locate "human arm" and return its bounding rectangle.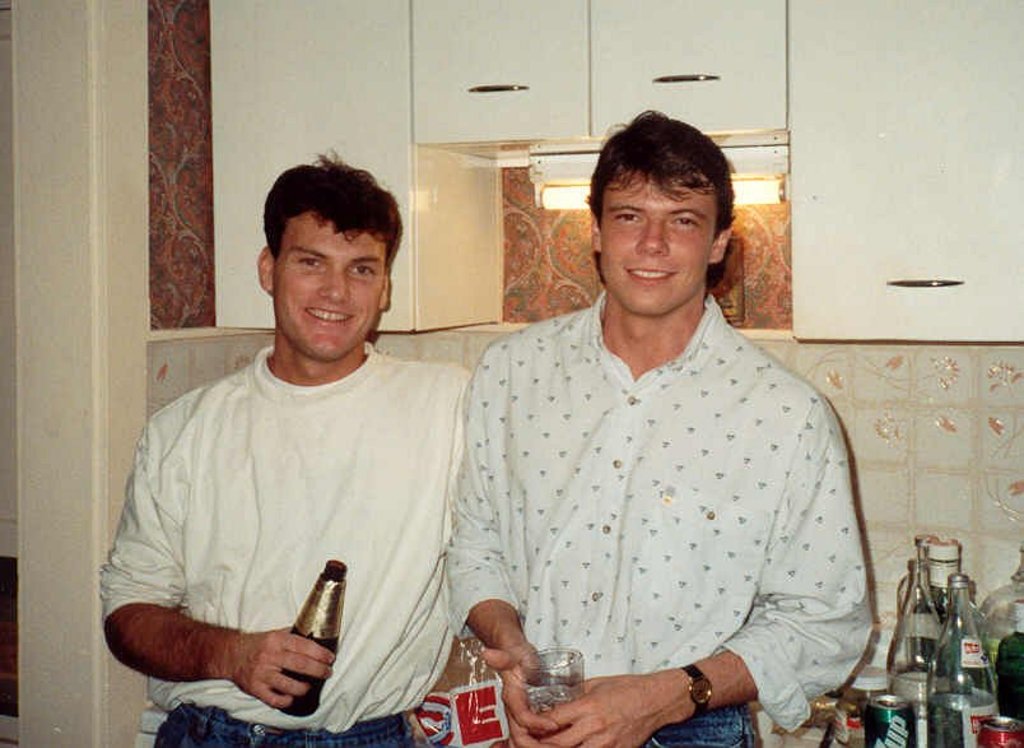
bbox=(125, 576, 367, 730).
